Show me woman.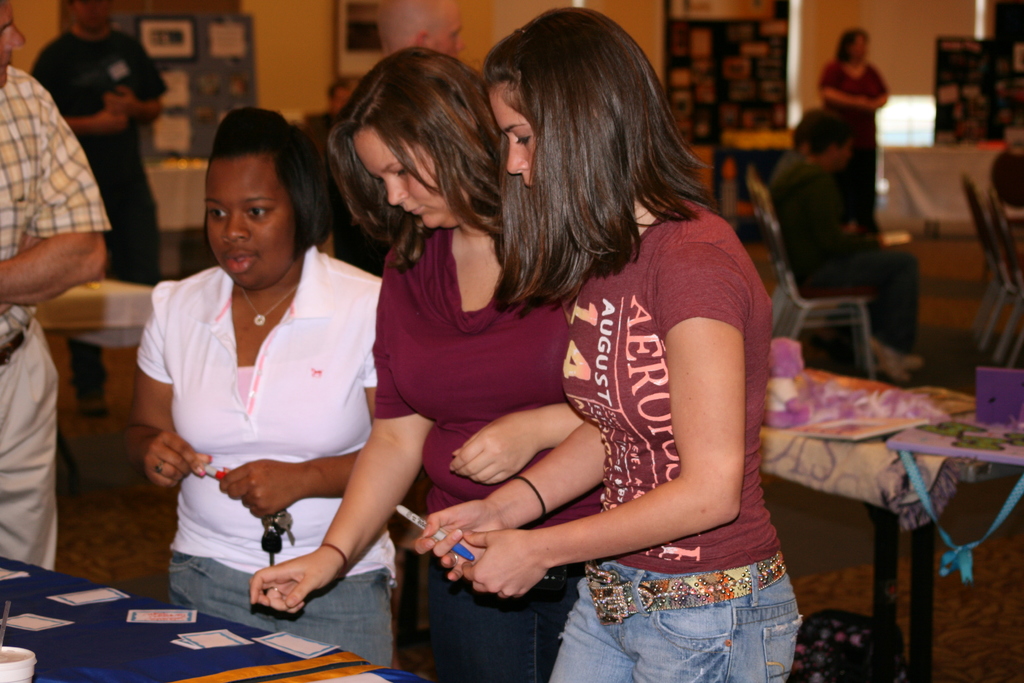
woman is here: (x1=813, y1=29, x2=892, y2=227).
